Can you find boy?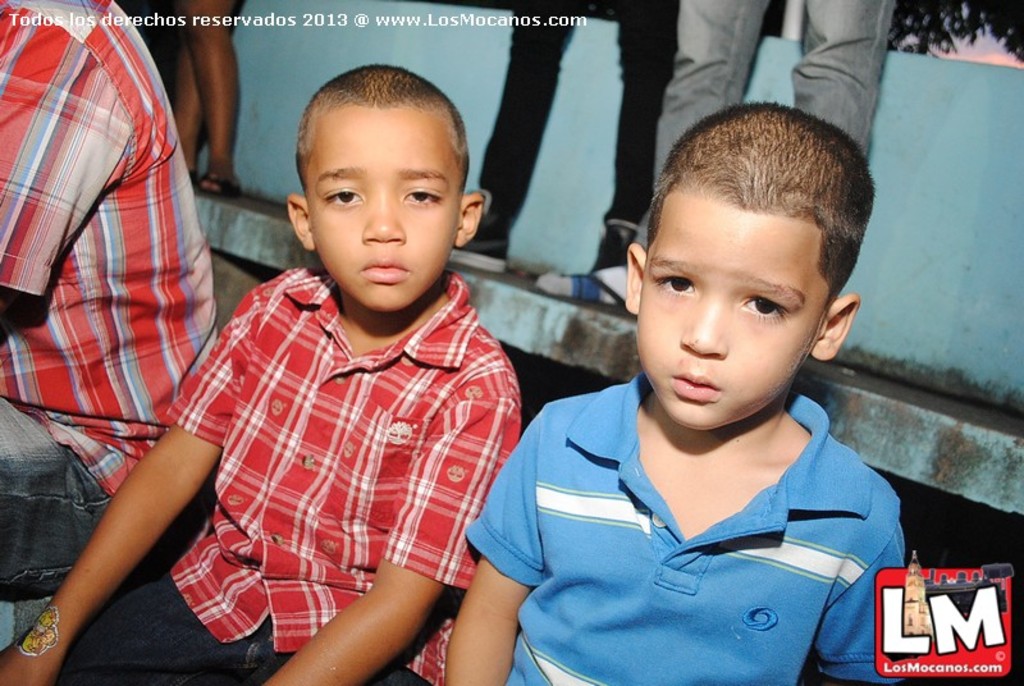
Yes, bounding box: box=[442, 101, 936, 685].
